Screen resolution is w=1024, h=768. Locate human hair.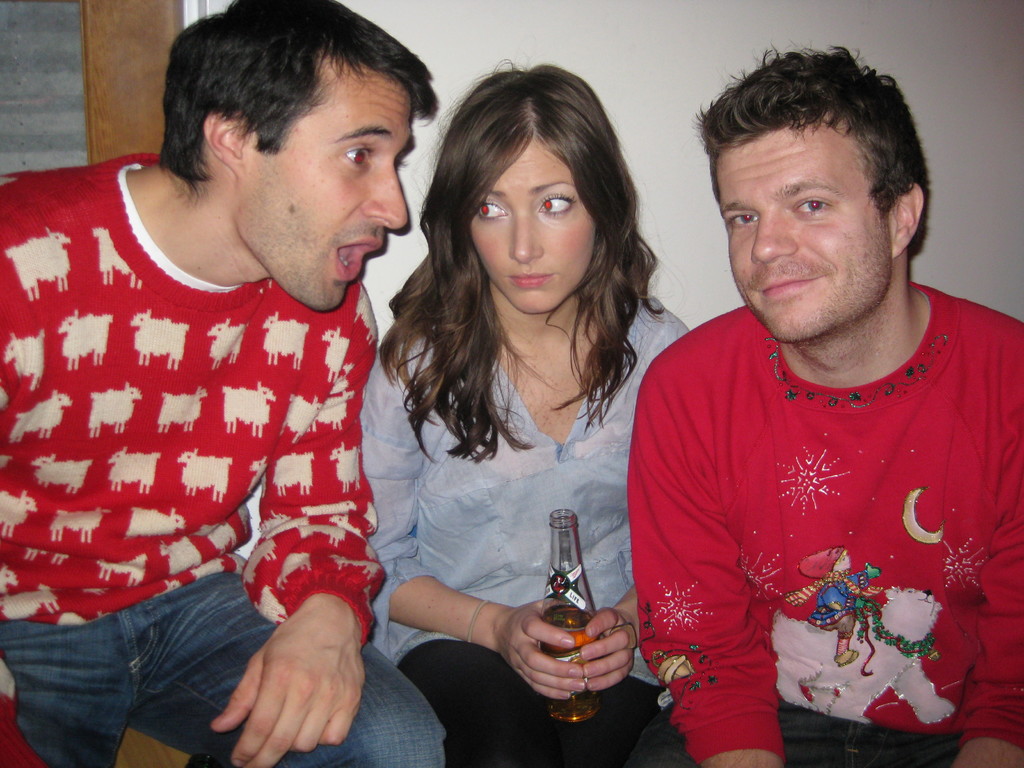
<box>155,0,436,196</box>.
